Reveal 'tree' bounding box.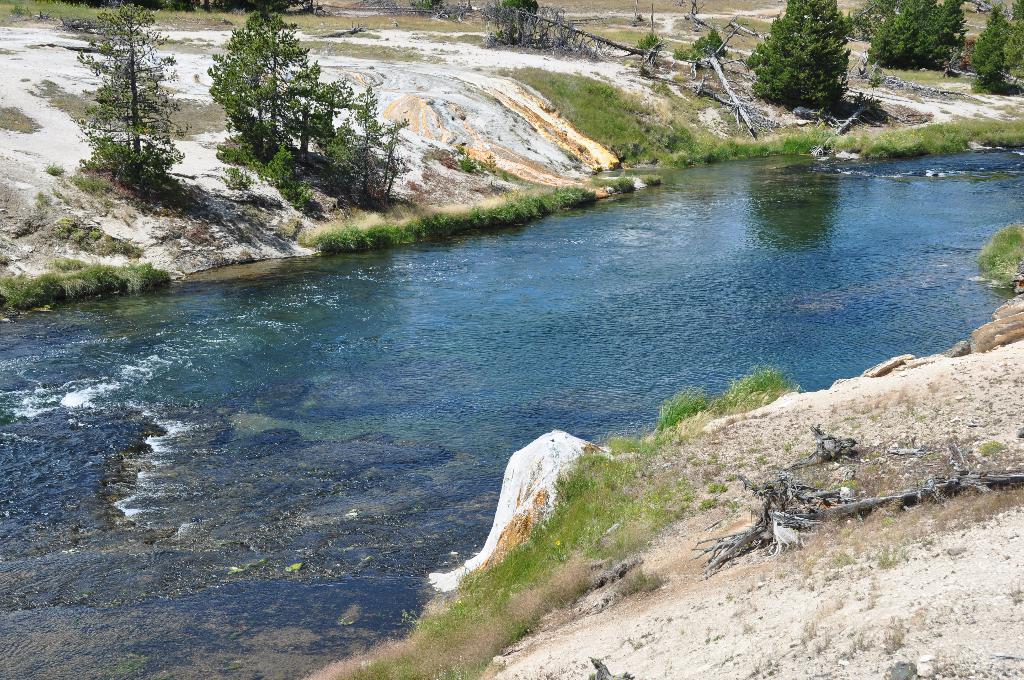
Revealed: bbox(493, 0, 538, 48).
